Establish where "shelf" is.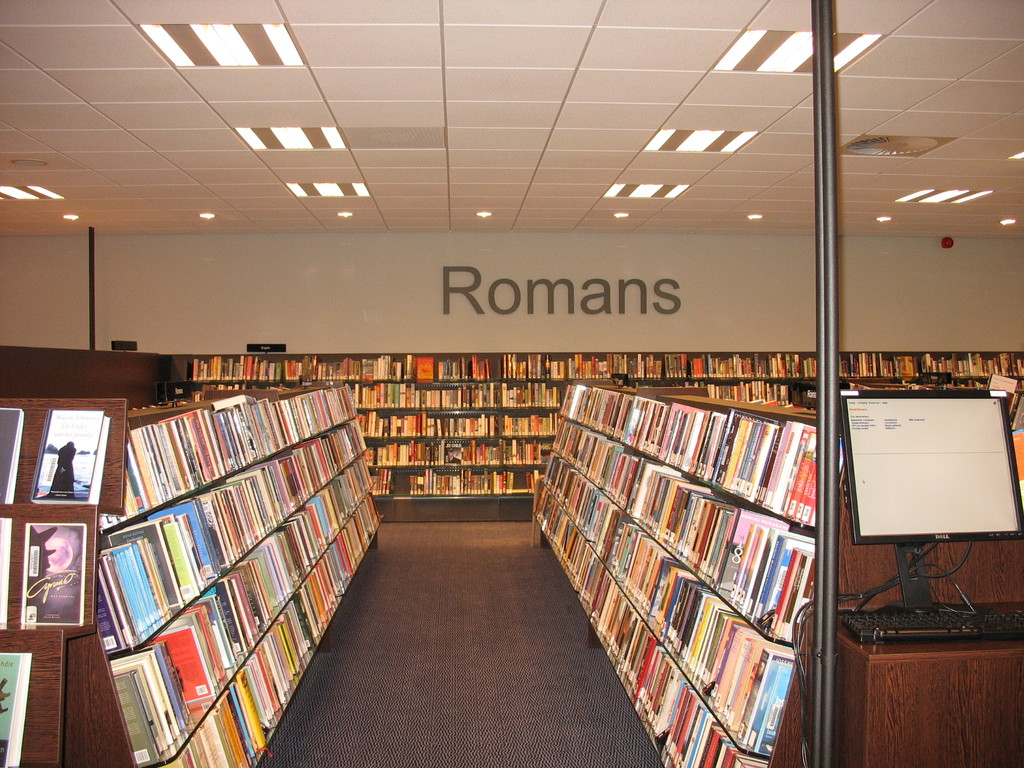
Established at 84 404 259 529.
